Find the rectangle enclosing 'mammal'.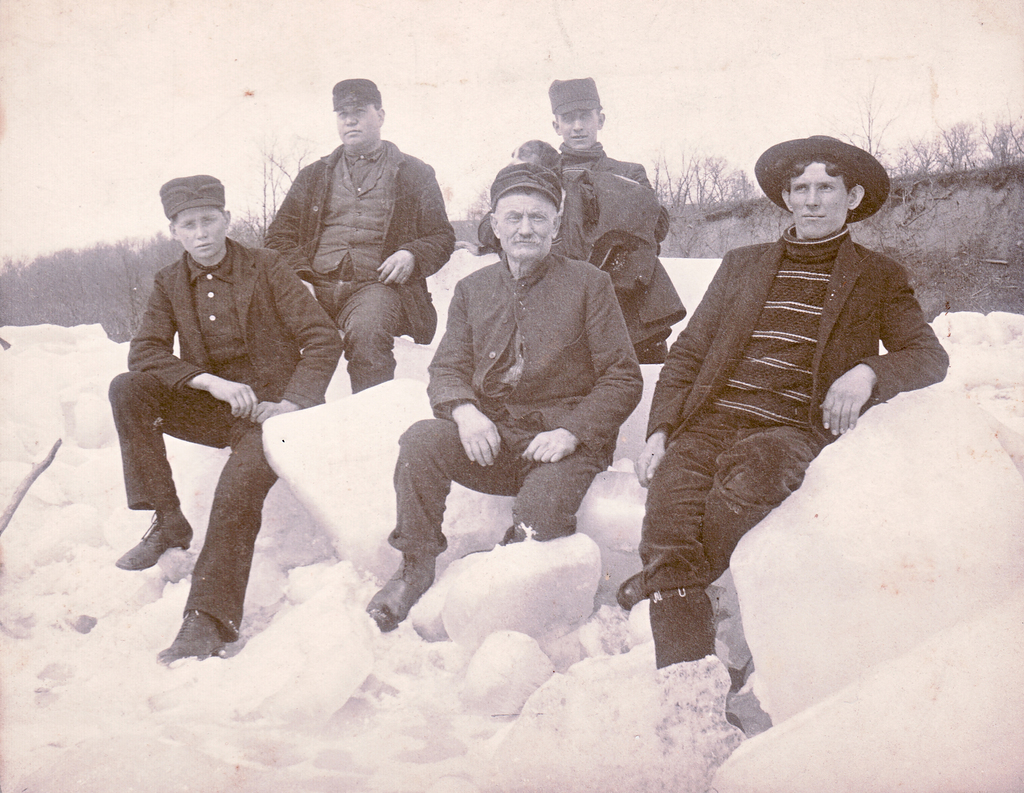
l=351, t=165, r=644, b=631.
